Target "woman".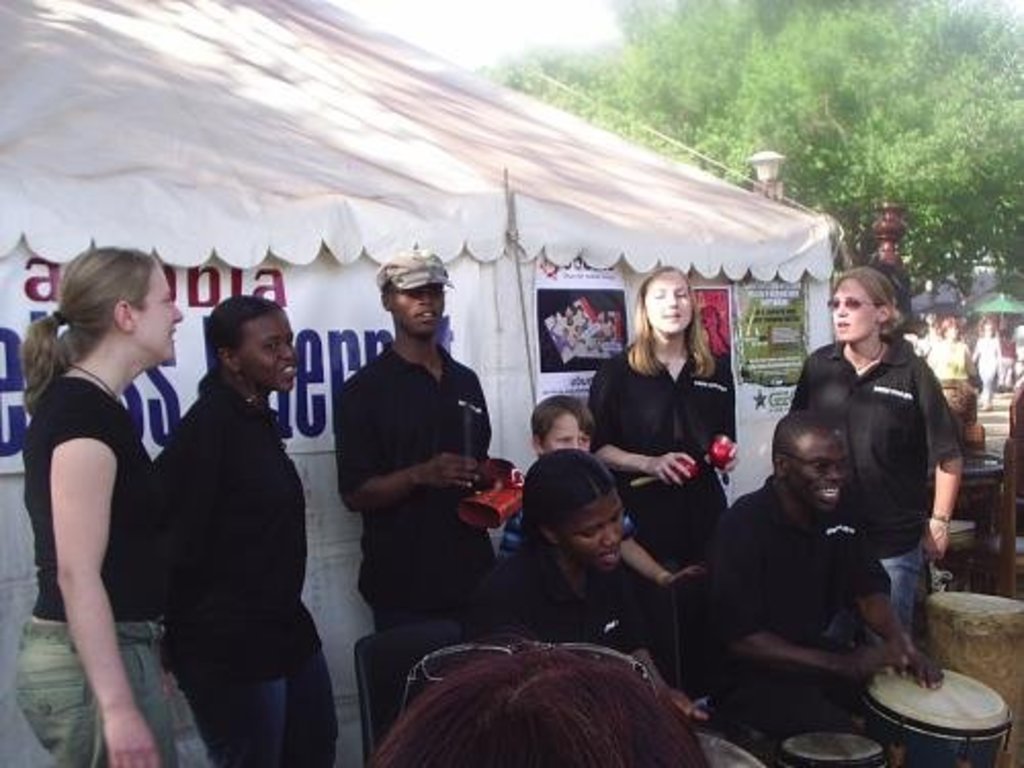
Target region: box=[590, 256, 731, 567].
